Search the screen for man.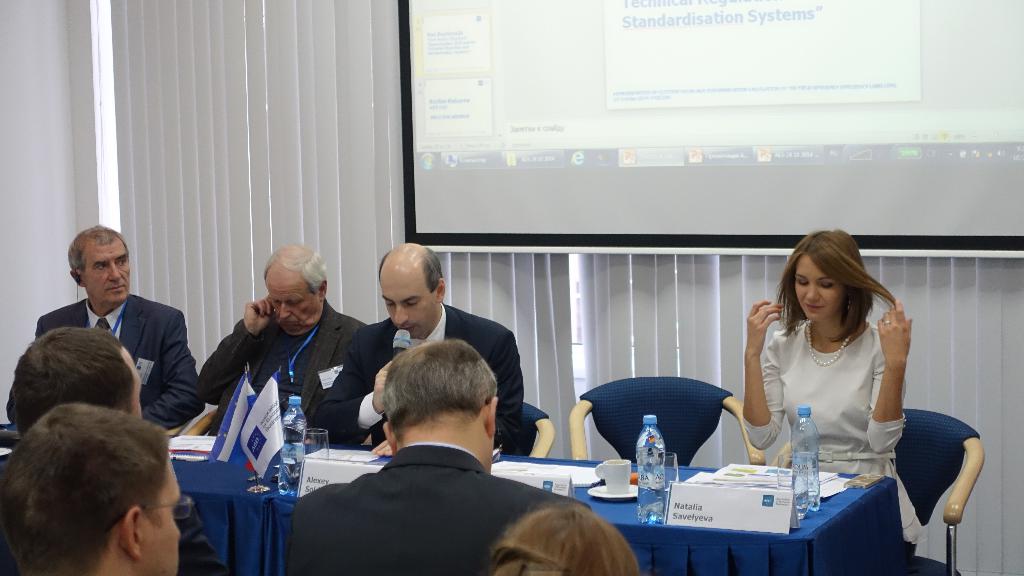
Found at select_region(194, 241, 364, 440).
